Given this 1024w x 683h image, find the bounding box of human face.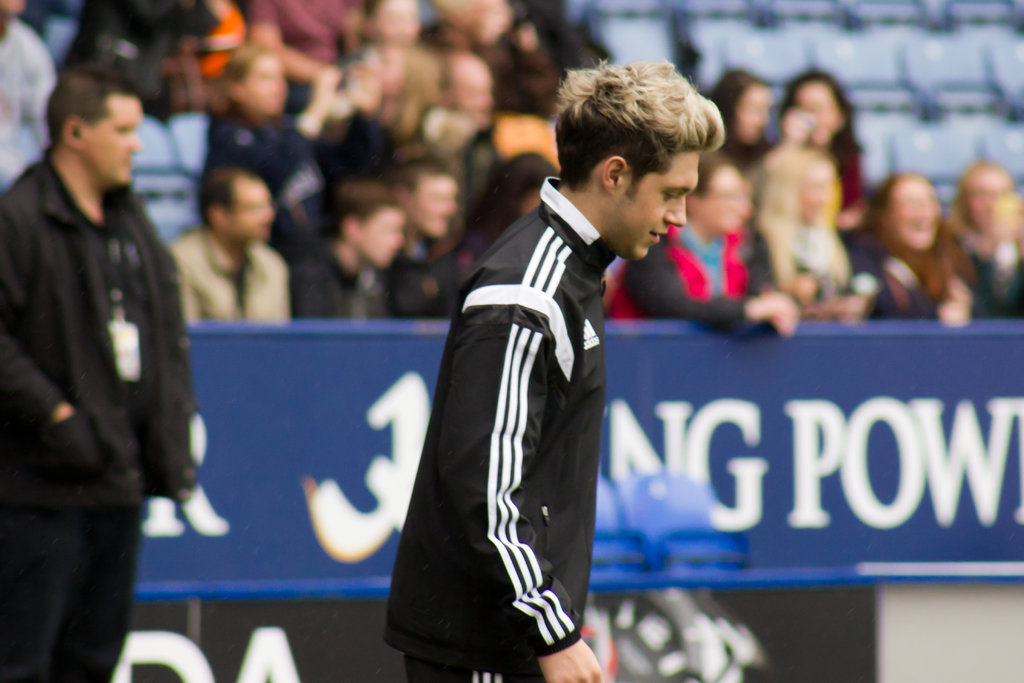
box=[221, 180, 272, 240].
